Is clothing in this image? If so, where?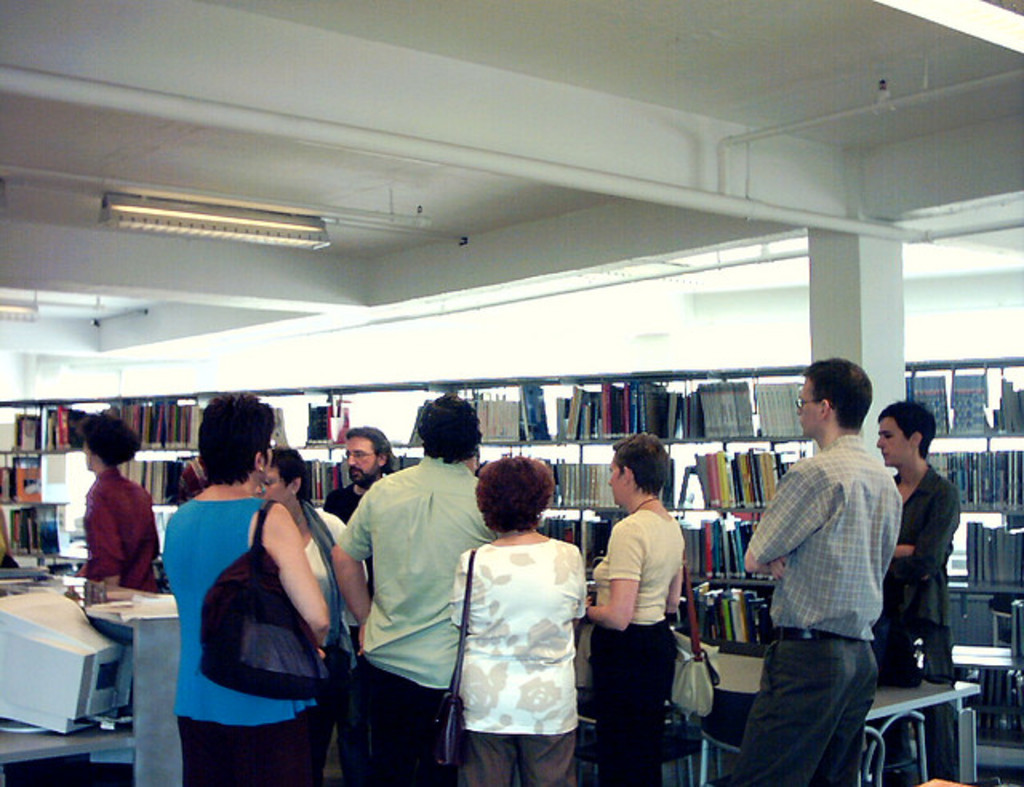
Yes, at rect(744, 424, 910, 785).
